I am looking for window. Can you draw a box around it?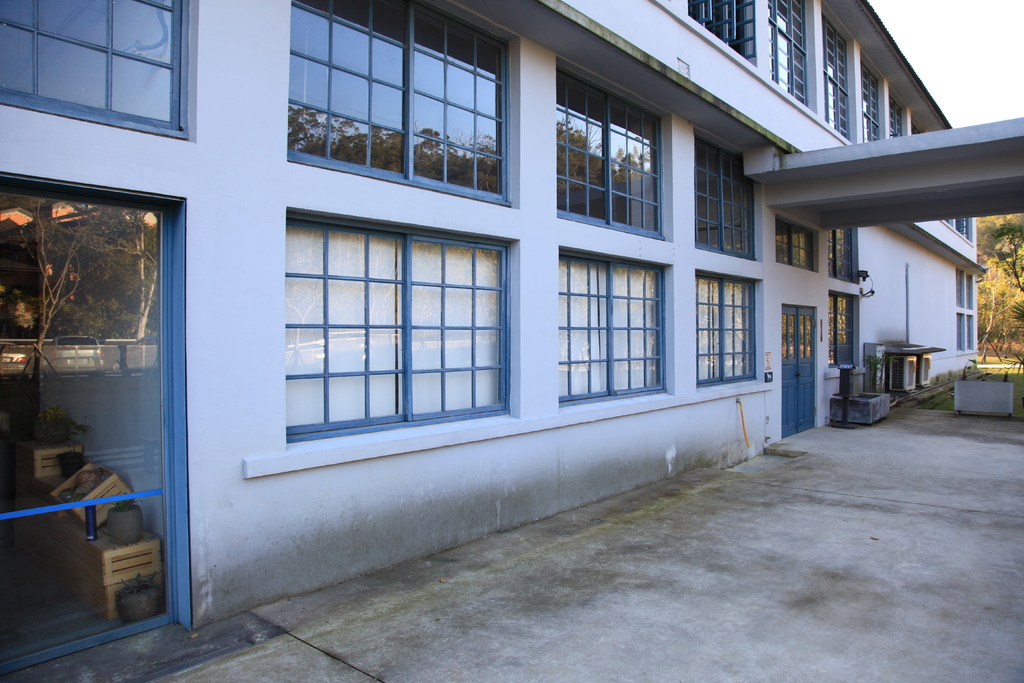
Sure, the bounding box is box(673, 2, 760, 68).
